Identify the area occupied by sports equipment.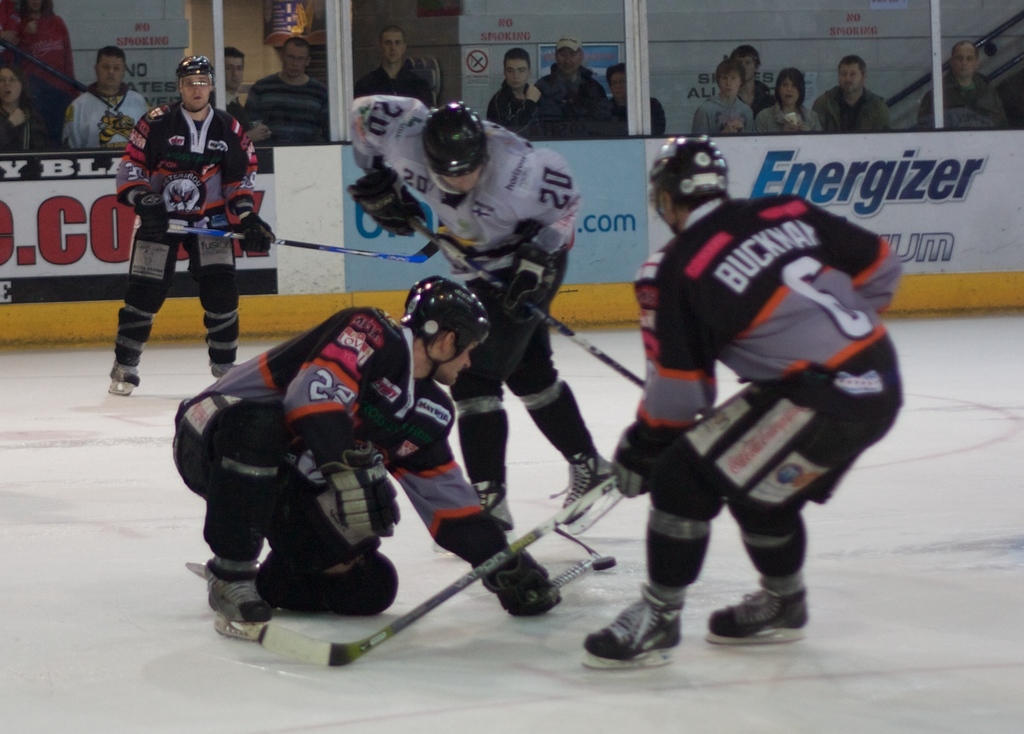
Area: bbox=(94, 355, 141, 399).
